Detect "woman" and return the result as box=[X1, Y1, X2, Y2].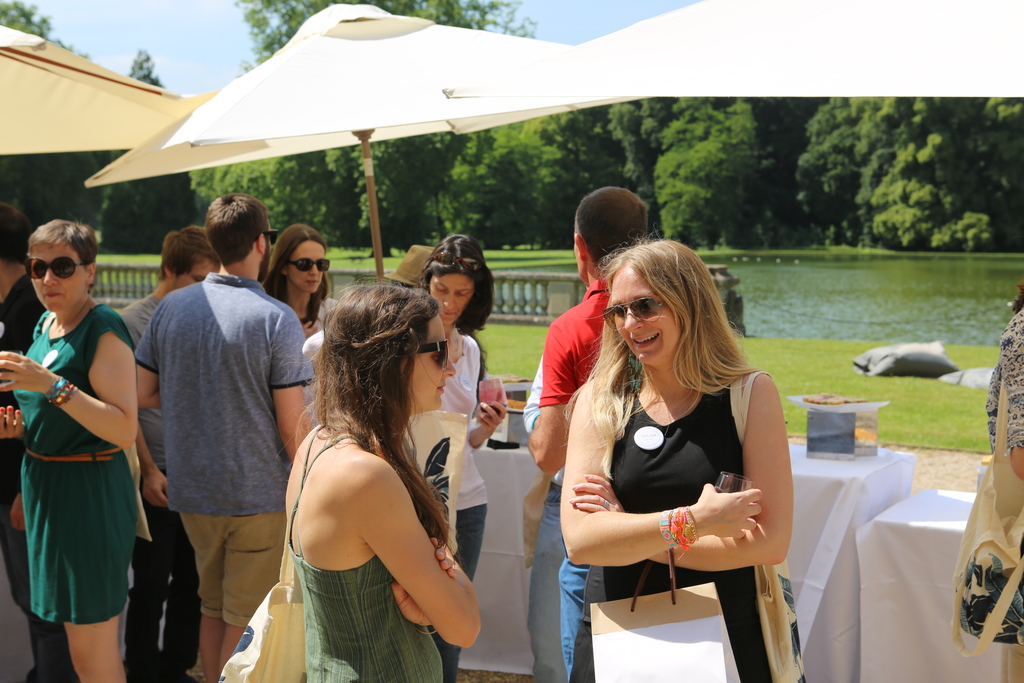
box=[0, 213, 136, 682].
